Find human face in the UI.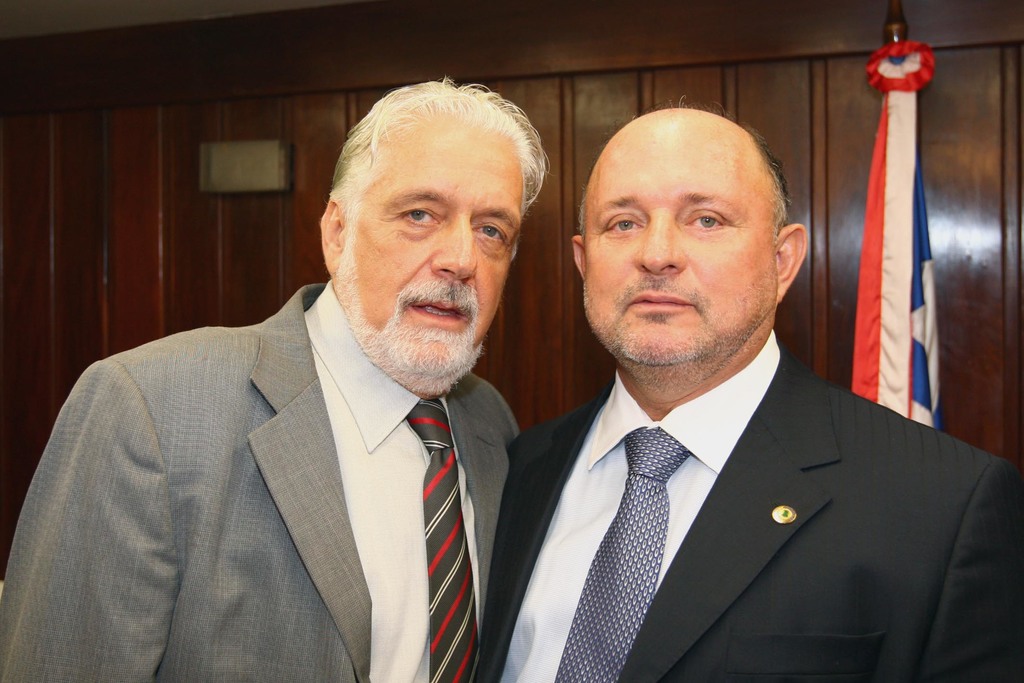
UI element at x1=331, y1=119, x2=524, y2=375.
